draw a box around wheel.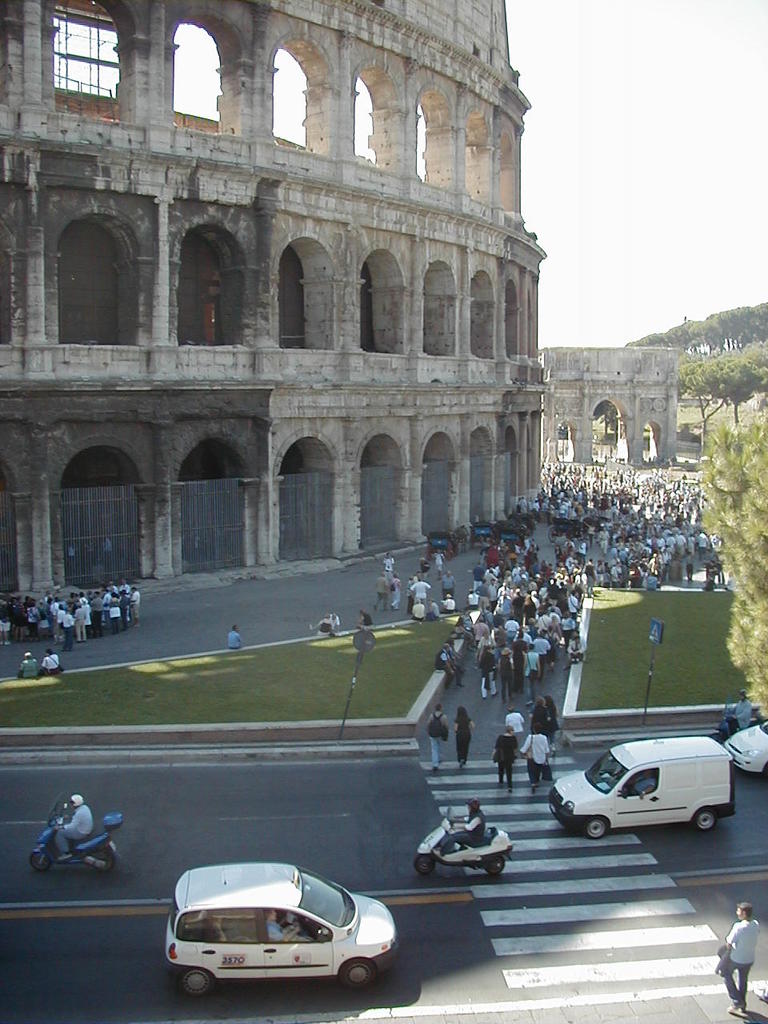
<bbox>487, 850, 503, 870</bbox>.
